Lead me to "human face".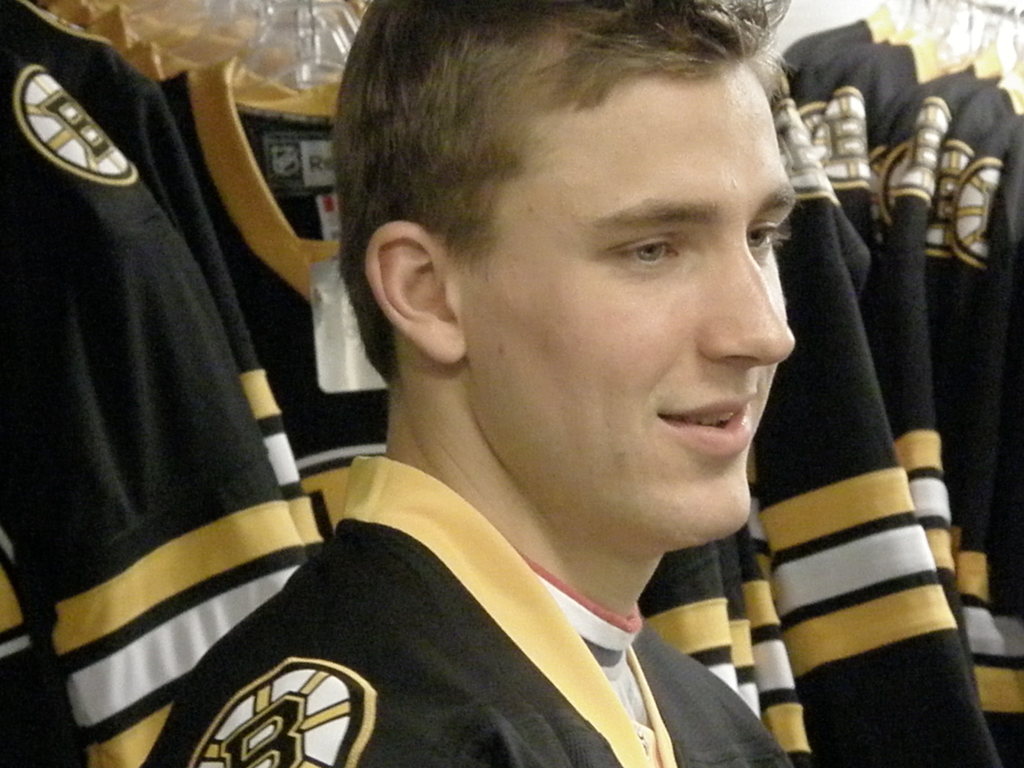
Lead to {"left": 463, "top": 61, "right": 794, "bottom": 532}.
